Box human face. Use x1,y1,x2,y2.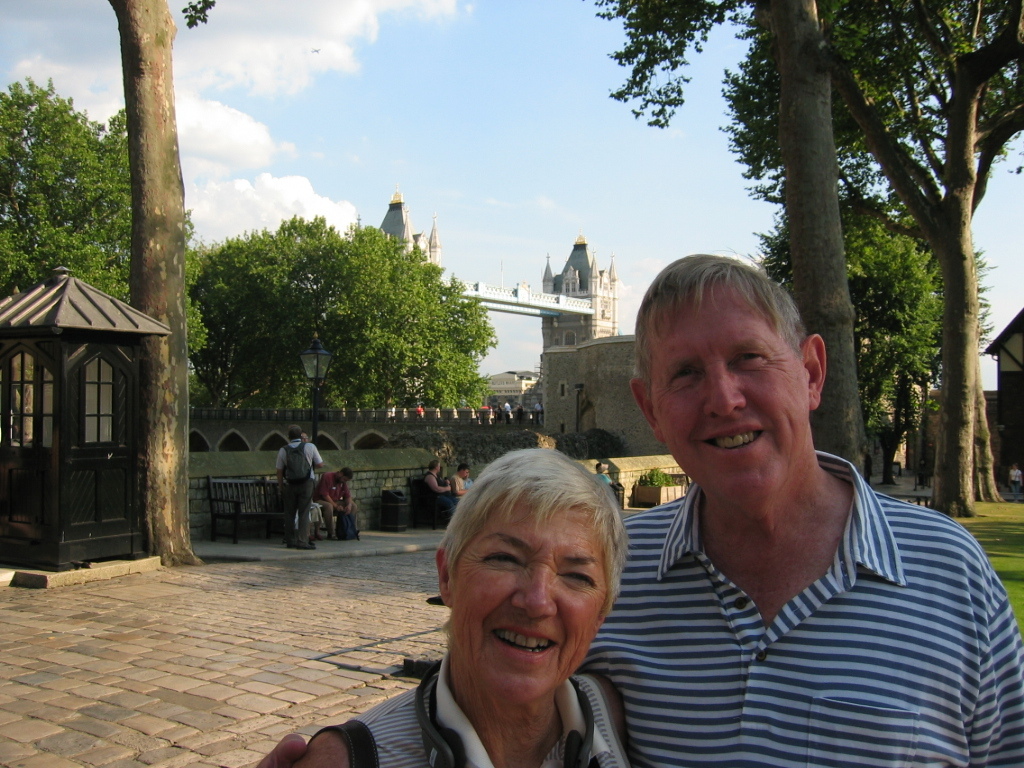
649,280,810,507.
